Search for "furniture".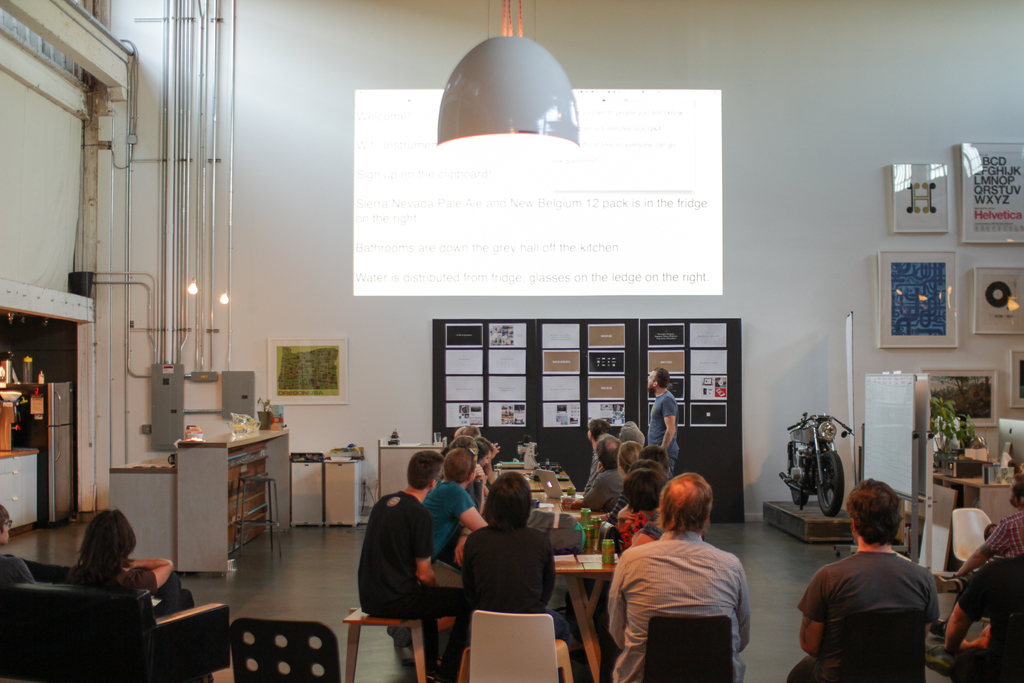
Found at {"x1": 289, "y1": 455, "x2": 329, "y2": 525}.
